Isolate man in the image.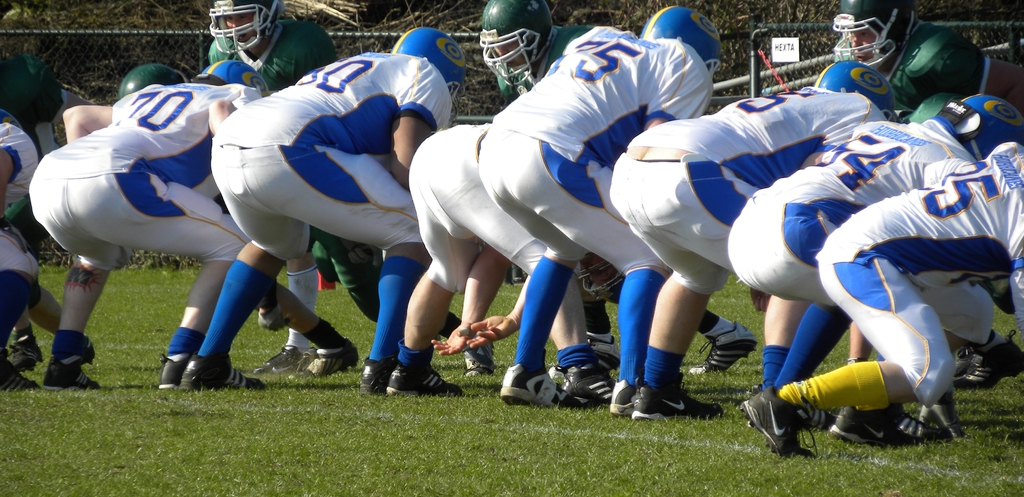
Isolated region: crop(831, 0, 1023, 112).
